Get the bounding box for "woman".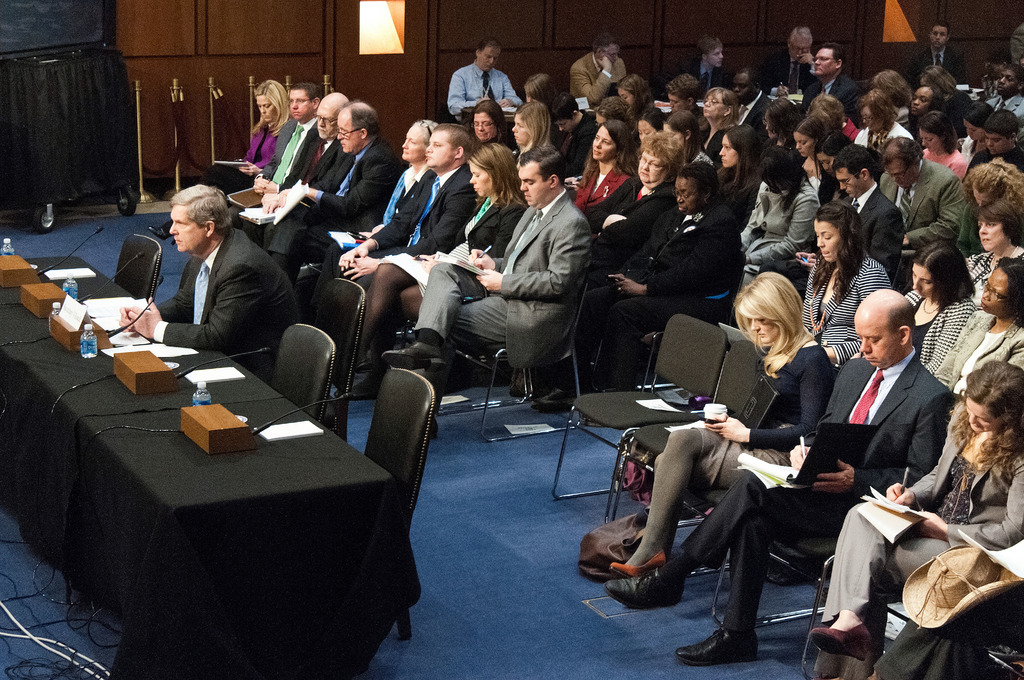
<bbox>789, 109, 822, 192</bbox>.
